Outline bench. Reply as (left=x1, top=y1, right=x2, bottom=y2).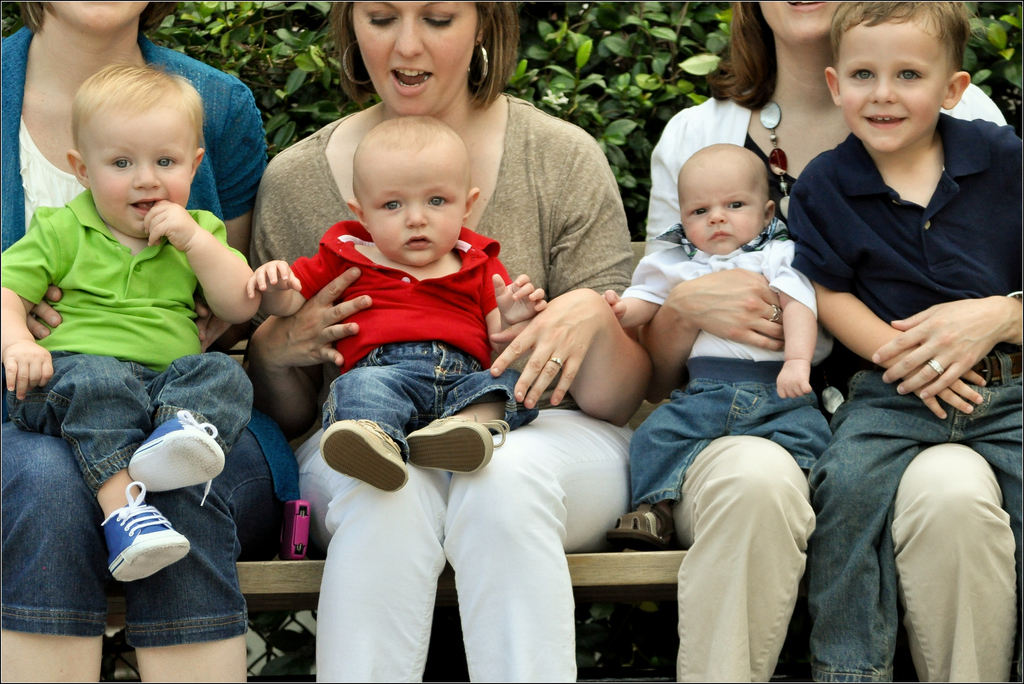
(left=234, top=241, right=676, bottom=594).
